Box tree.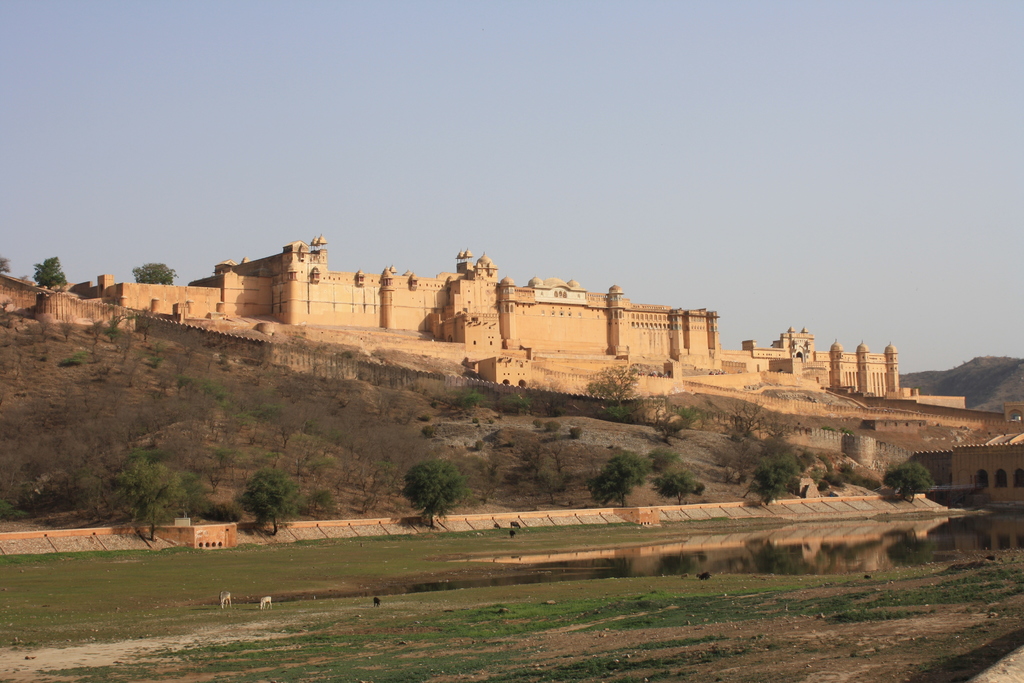
<bbox>589, 448, 650, 506</bbox>.
